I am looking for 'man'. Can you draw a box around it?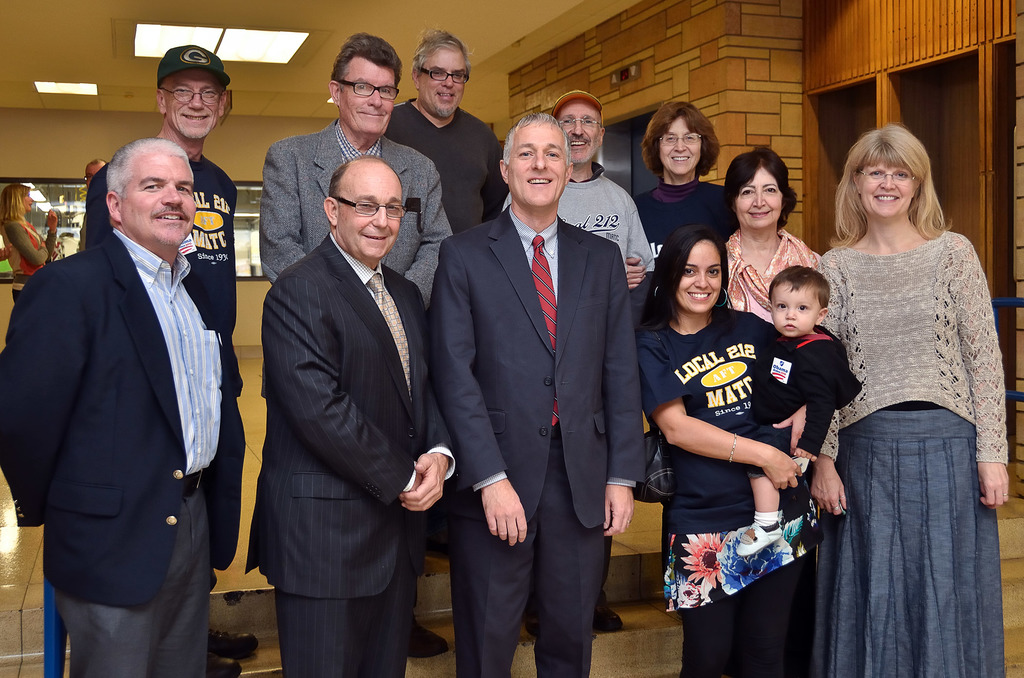
Sure, the bounding box is region(264, 35, 452, 287).
